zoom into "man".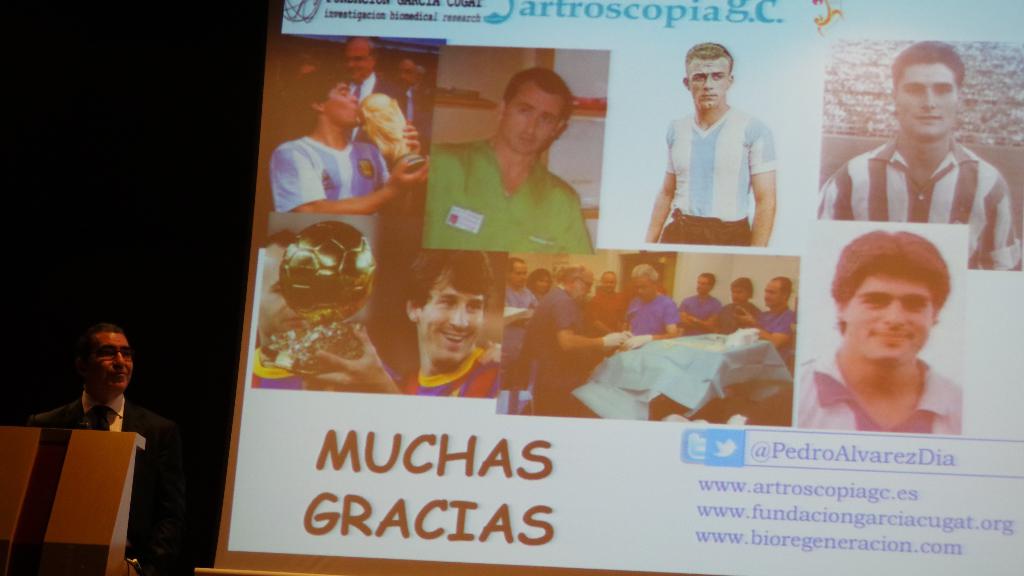
Zoom target: l=652, t=40, r=788, b=248.
